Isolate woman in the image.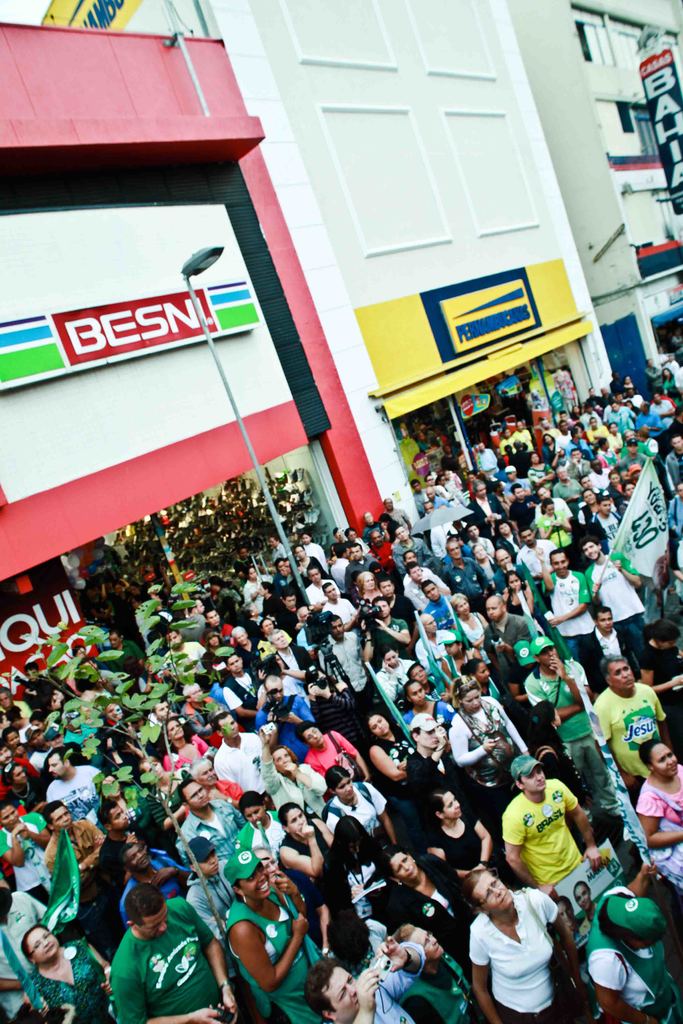
Isolated region: [169,711,211,788].
